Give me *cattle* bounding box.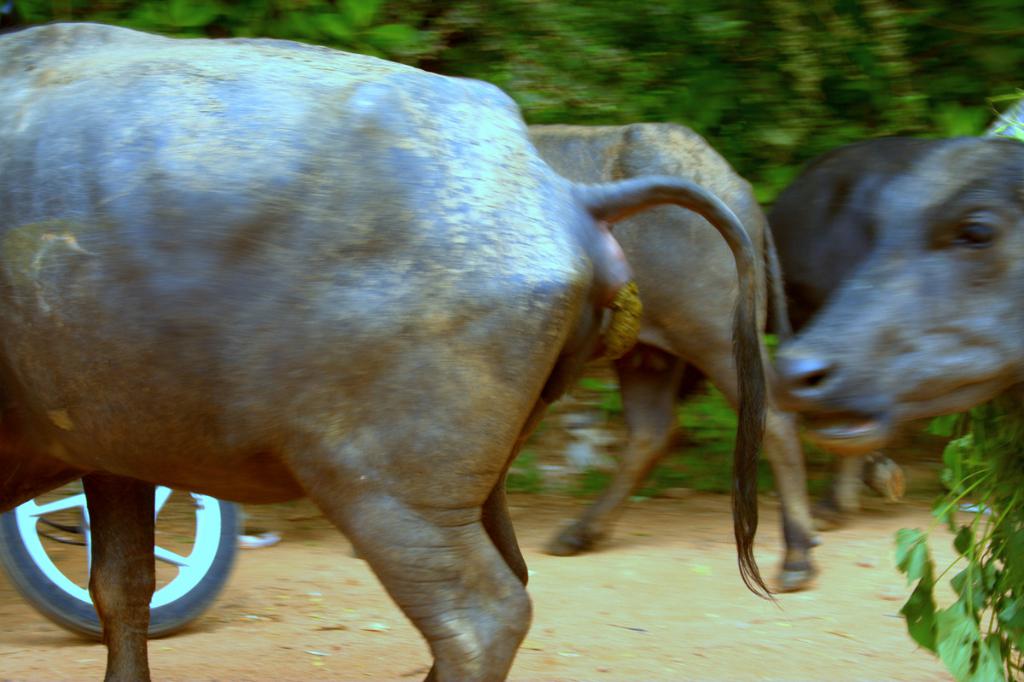
(left=0, top=20, right=780, bottom=681).
